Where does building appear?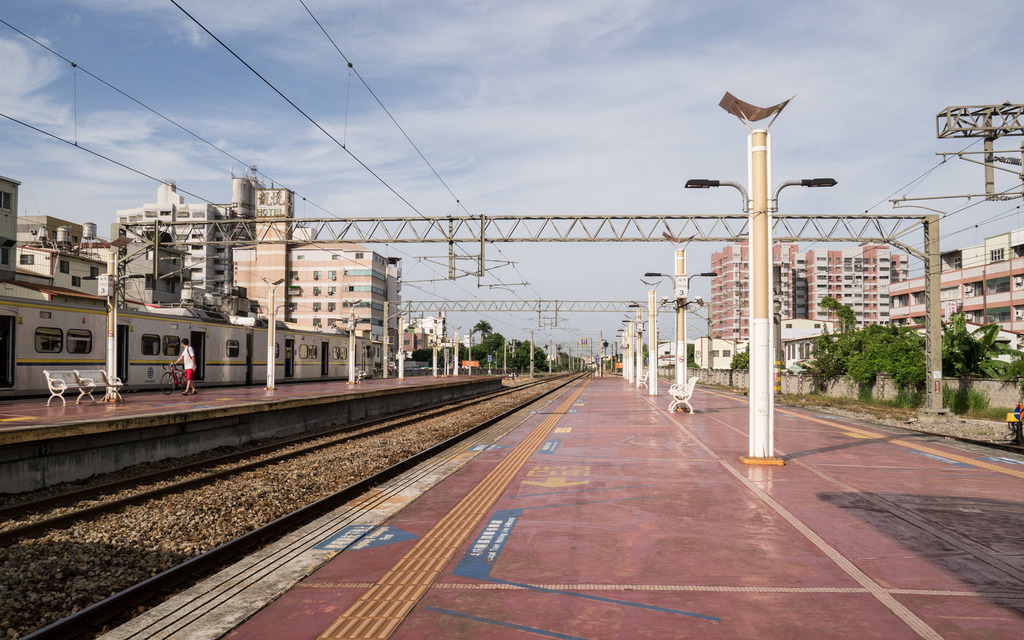
Appears at pyautogui.locateOnScreen(17, 212, 117, 299).
